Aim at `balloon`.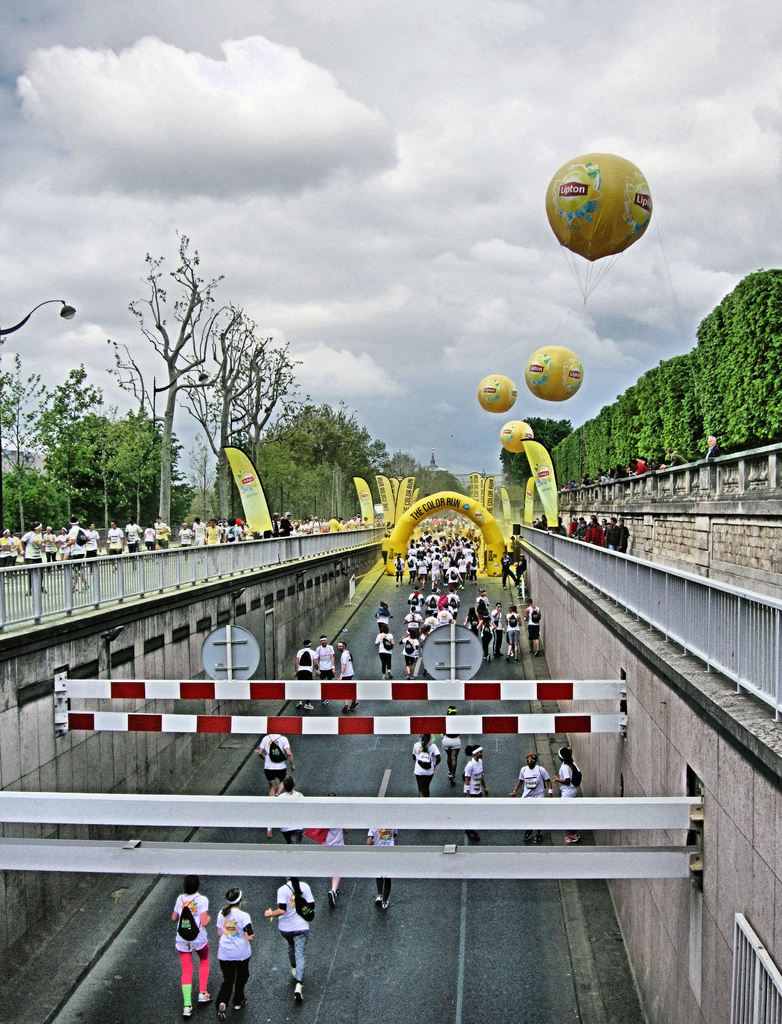
Aimed at {"left": 543, "top": 151, "right": 652, "bottom": 259}.
